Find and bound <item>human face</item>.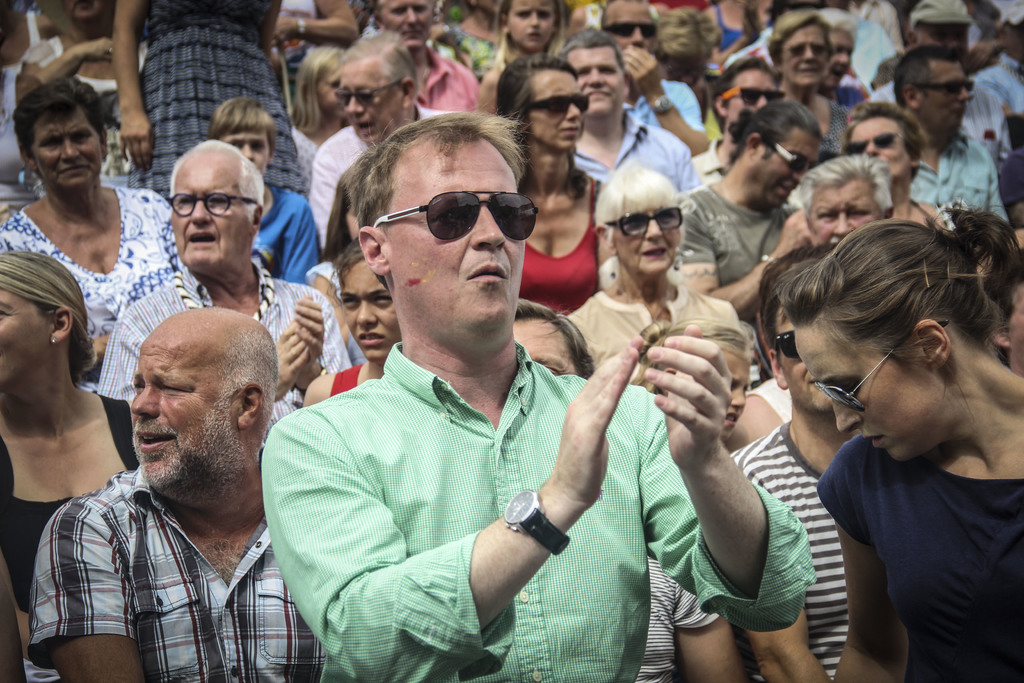
Bound: 504/304/579/374.
